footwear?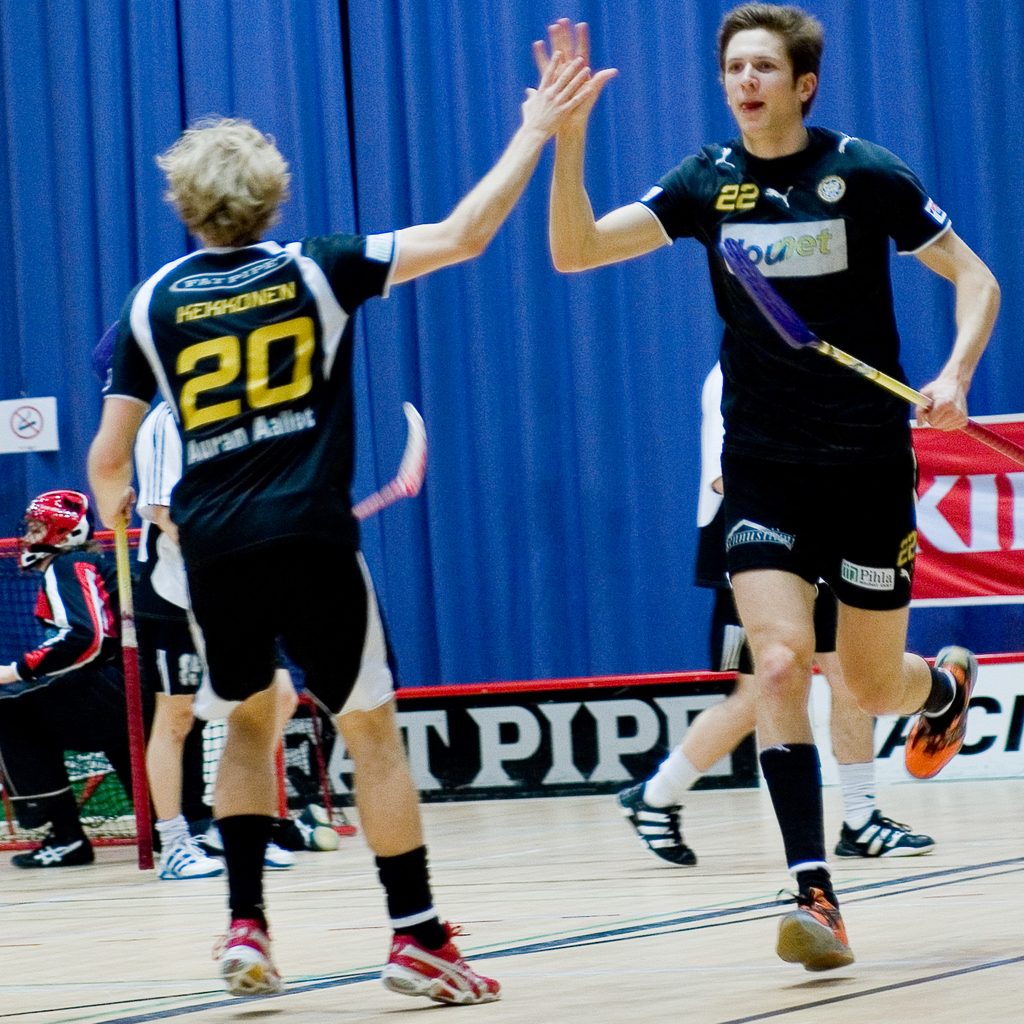
[294,784,348,858]
